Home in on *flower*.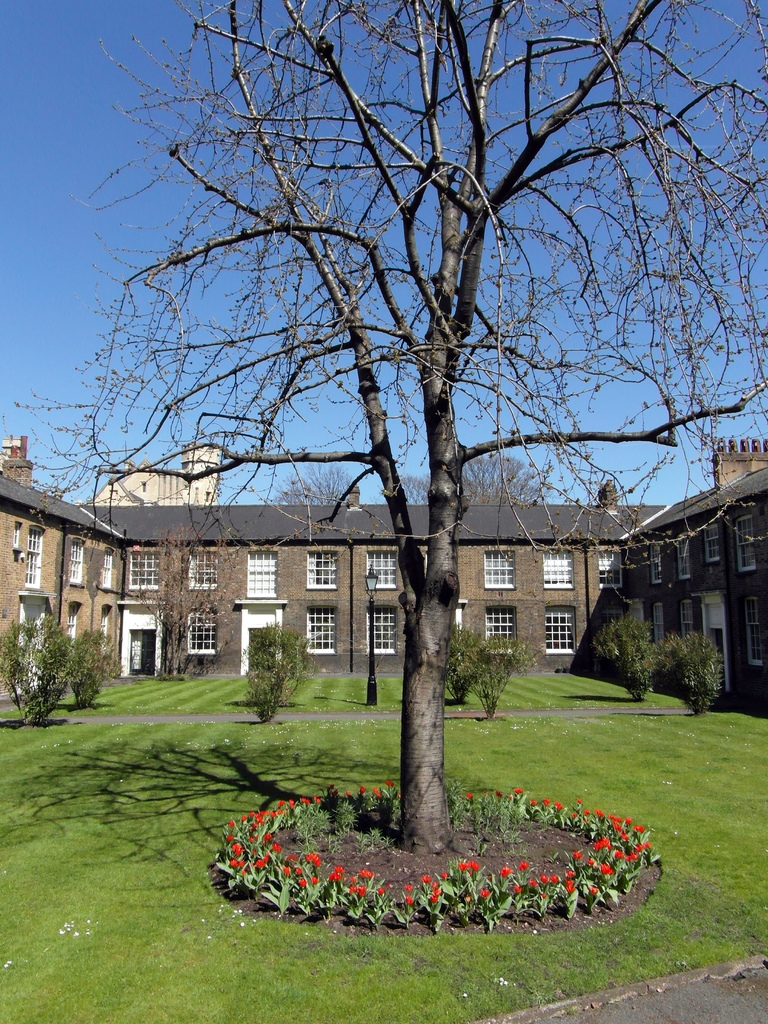
Homed in at (298,877,305,884).
